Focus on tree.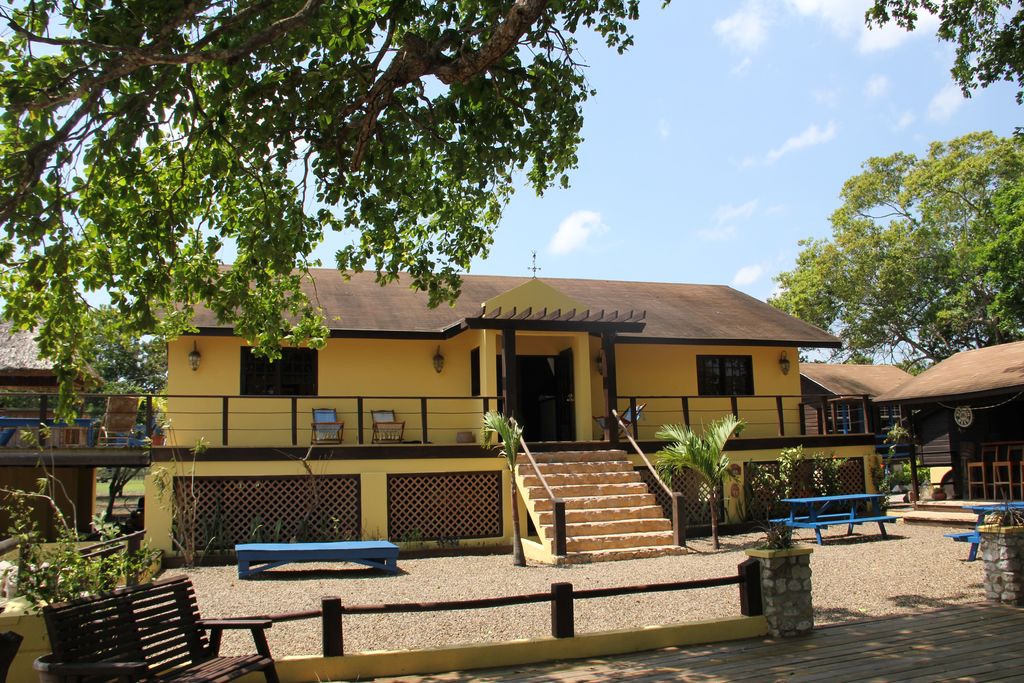
Focused at rect(859, 0, 1023, 102).
